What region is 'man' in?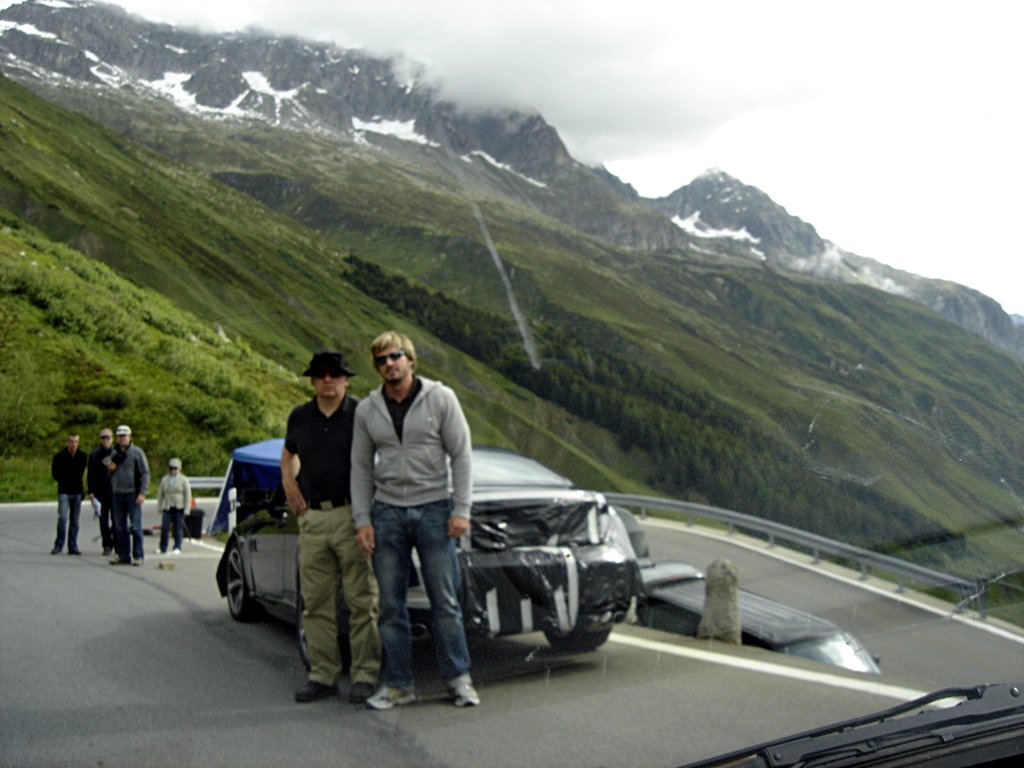
<bbox>340, 333, 476, 711</bbox>.
